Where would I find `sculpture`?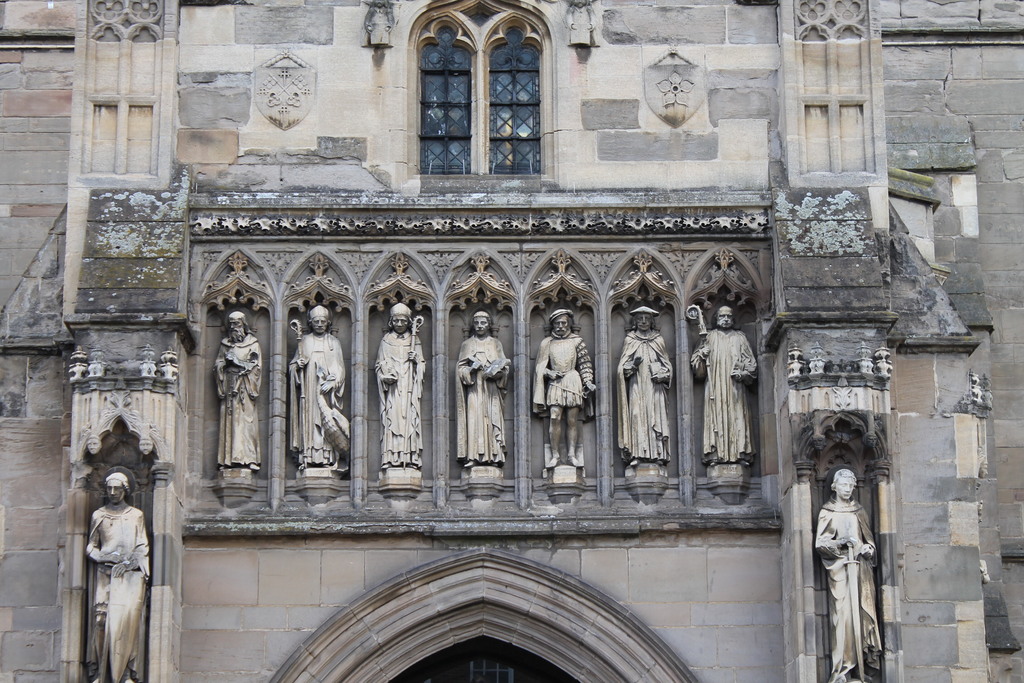
At detection(452, 309, 510, 470).
